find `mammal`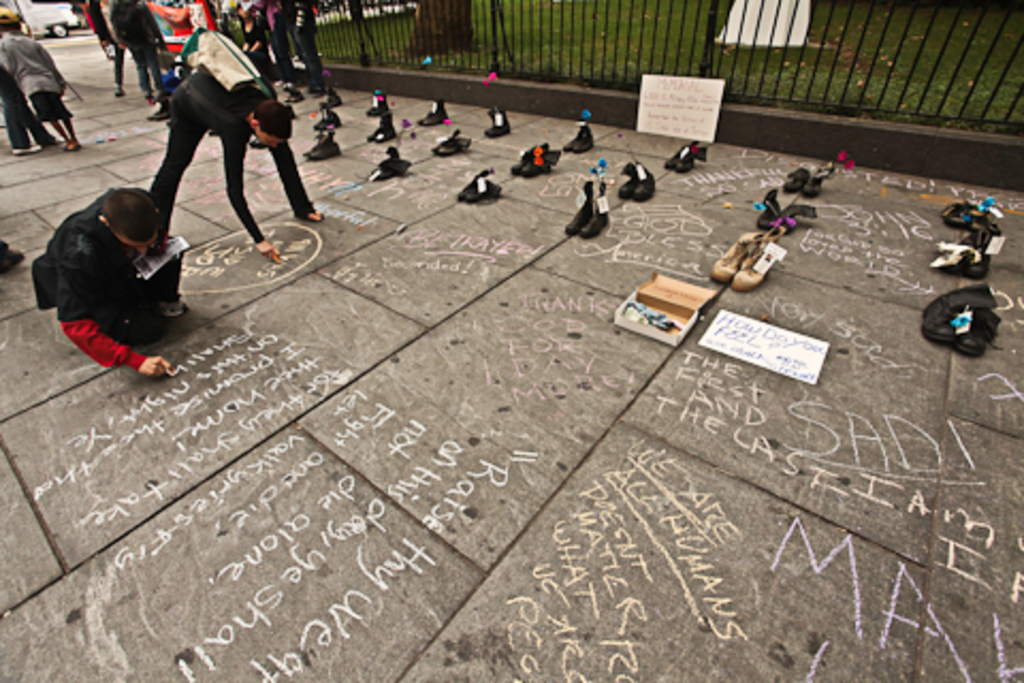
crop(0, 4, 75, 152)
